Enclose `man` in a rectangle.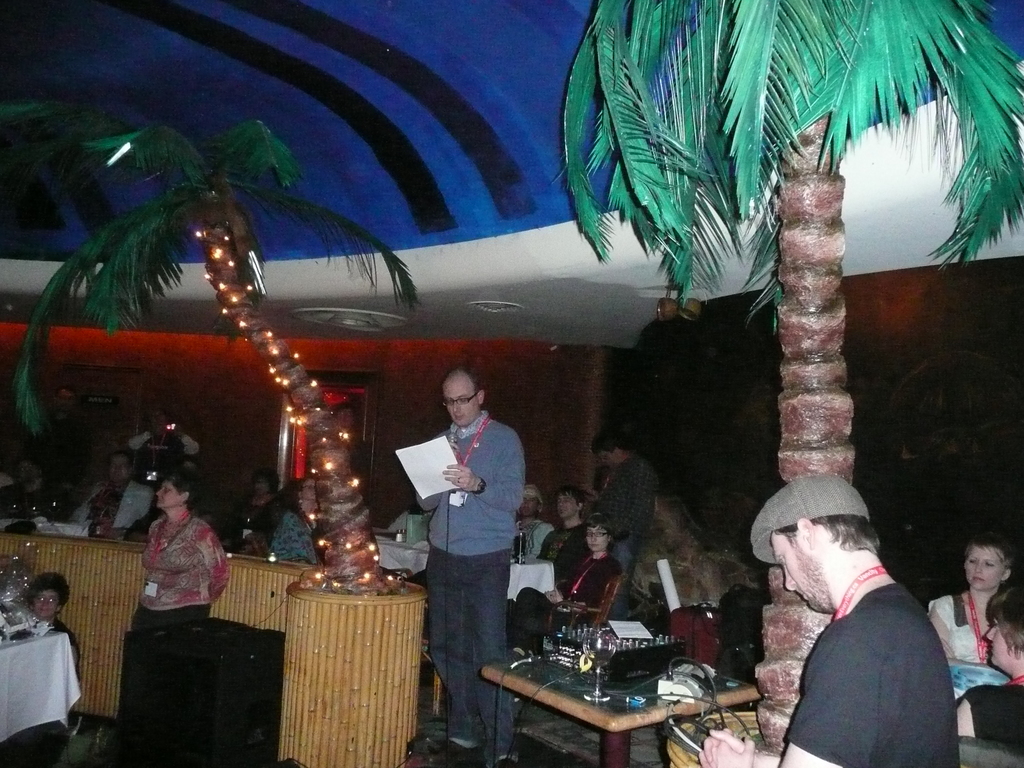
region(72, 446, 151, 538).
